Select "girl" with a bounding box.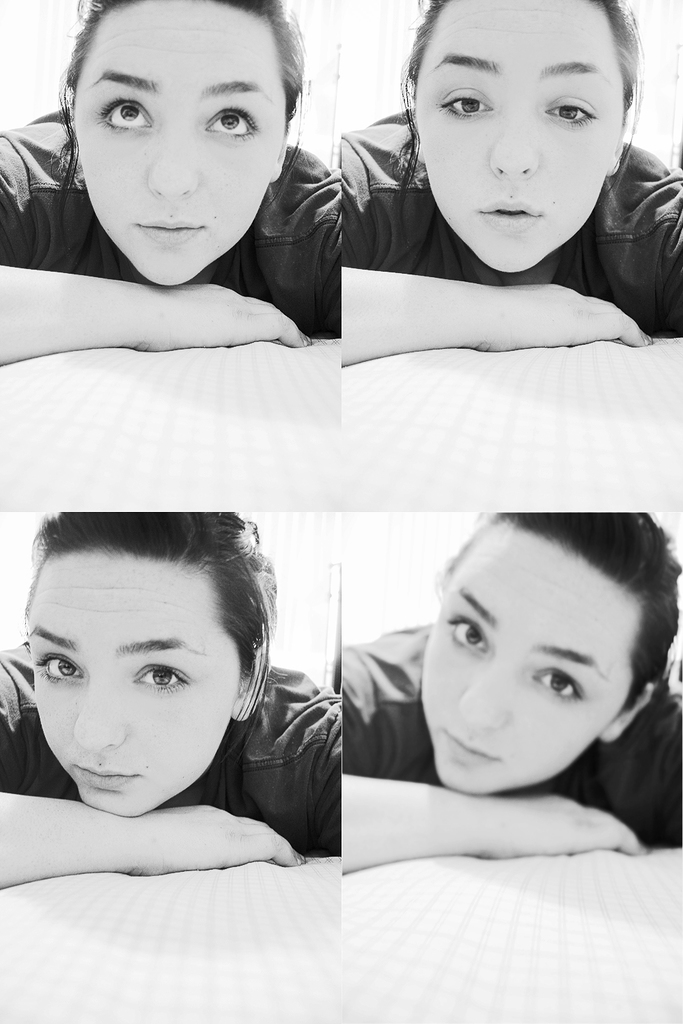
(left=0, top=504, right=350, bottom=884).
